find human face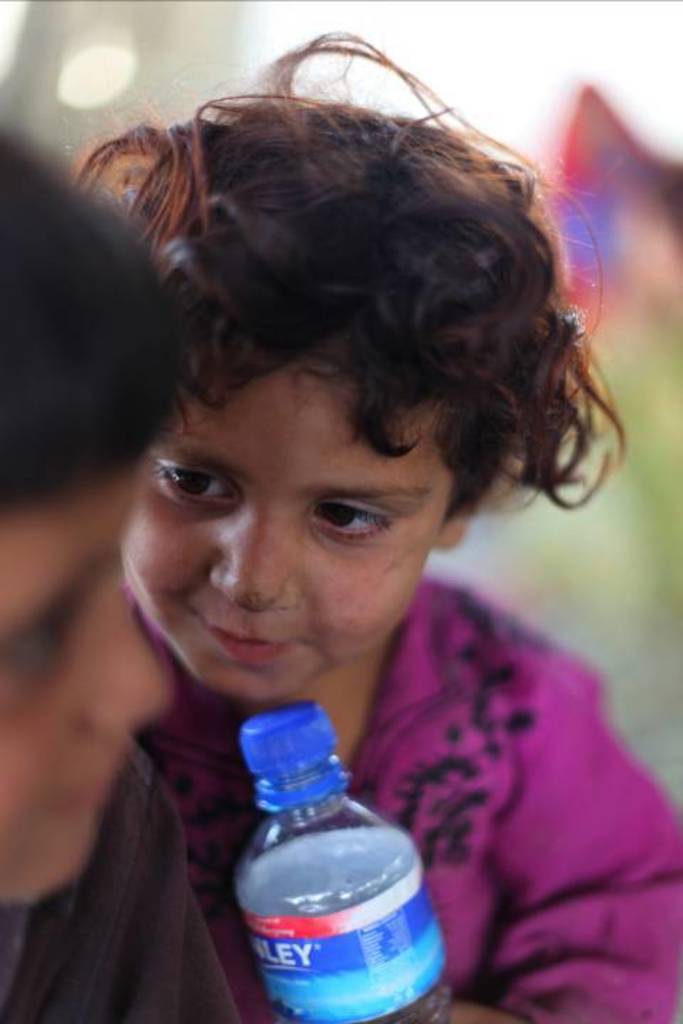
(121,374,454,704)
